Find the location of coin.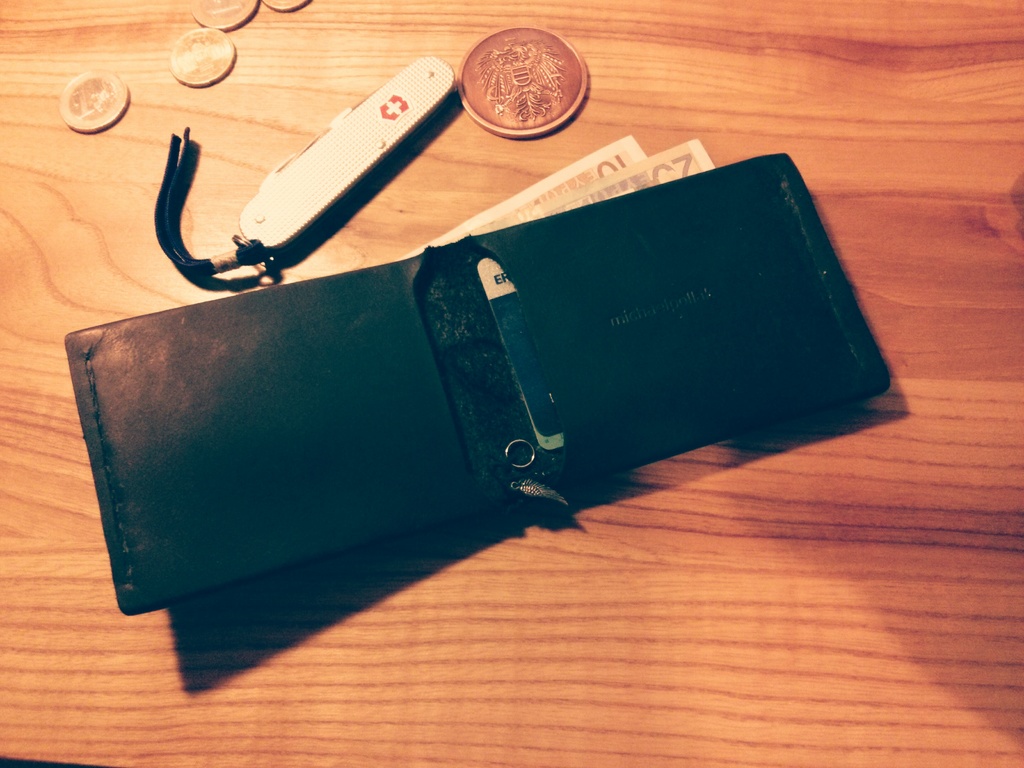
Location: x1=449 y1=26 x2=593 y2=136.
